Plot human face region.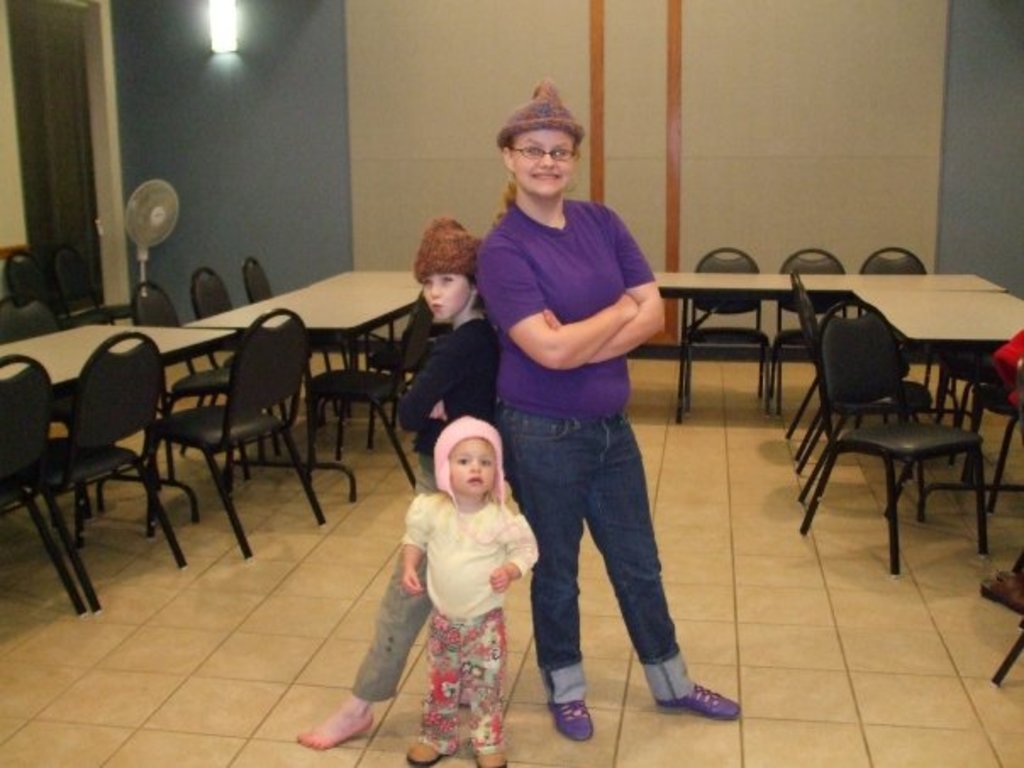
Plotted at 424,275,466,320.
